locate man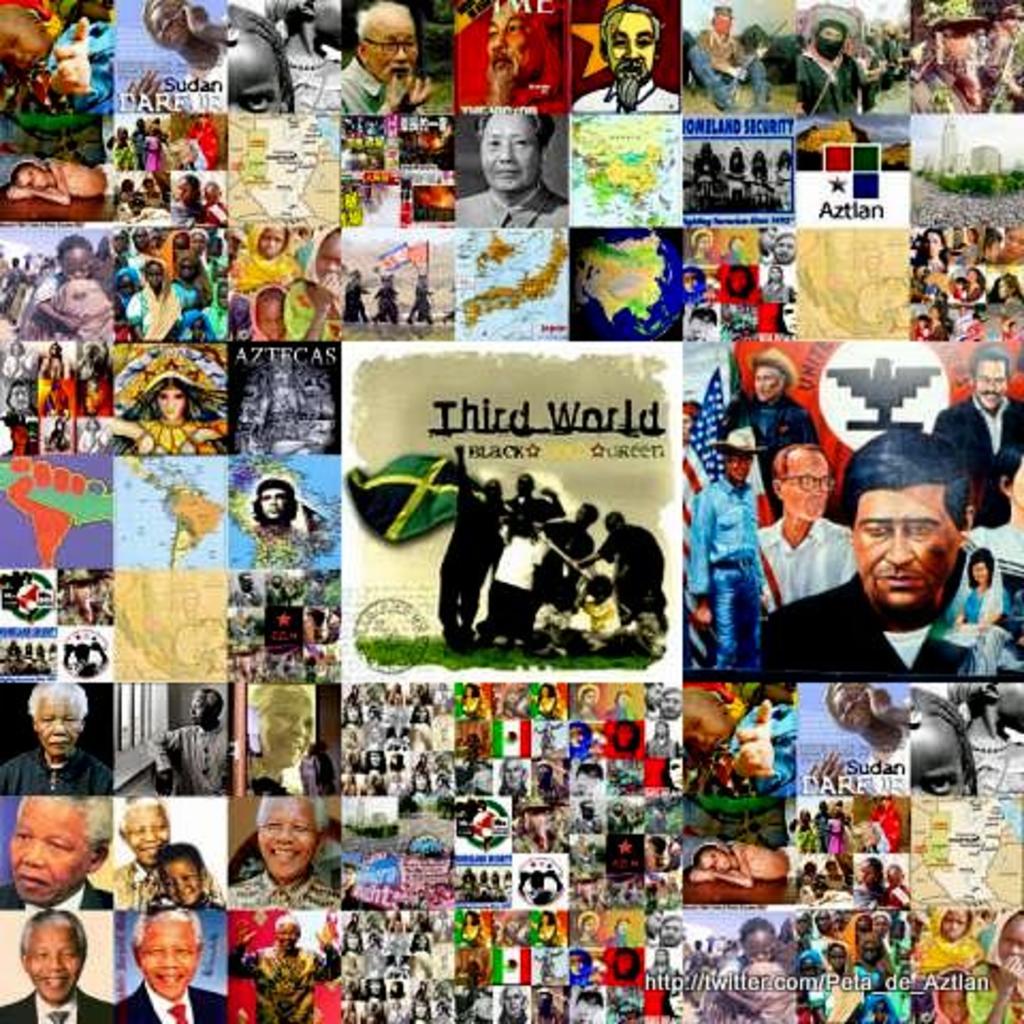
[left=932, top=341, right=1022, bottom=486]
